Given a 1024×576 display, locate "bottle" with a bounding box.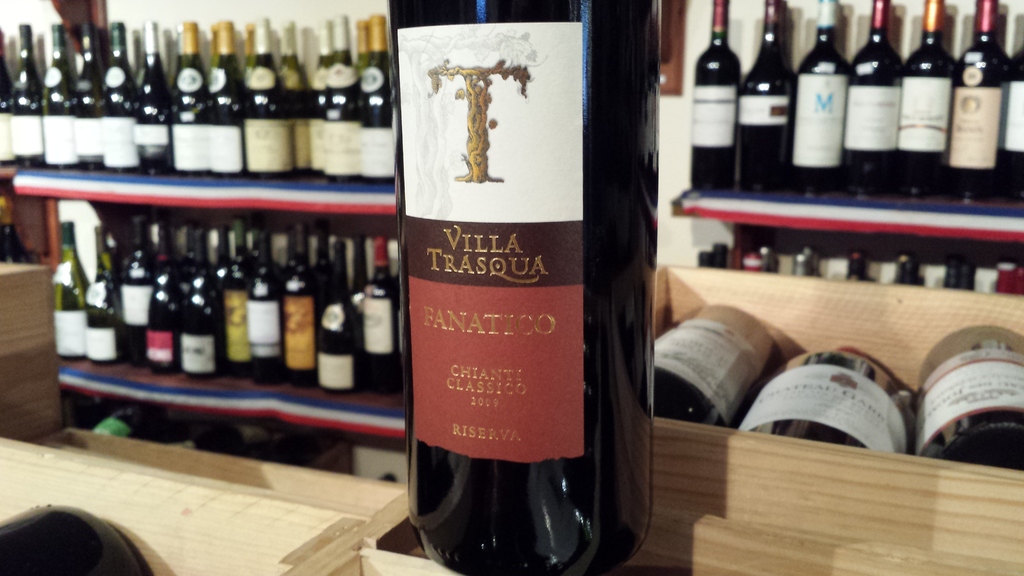
Located: box=[8, 24, 45, 170].
